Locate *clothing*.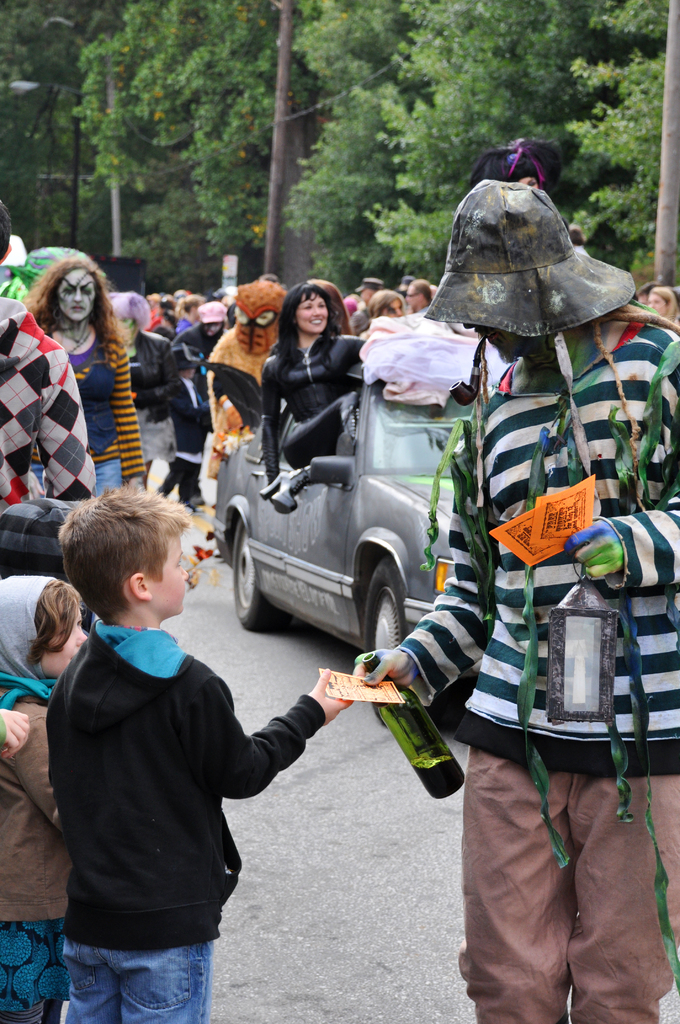
Bounding box: [x1=0, y1=498, x2=81, y2=575].
